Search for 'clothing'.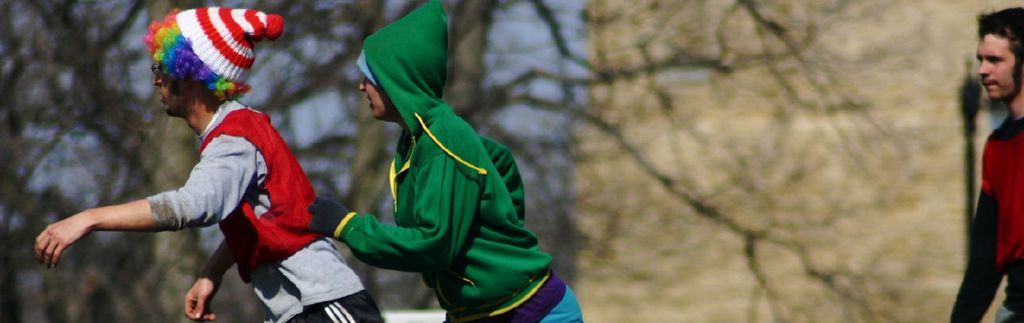
Found at left=950, top=110, right=1023, bottom=322.
